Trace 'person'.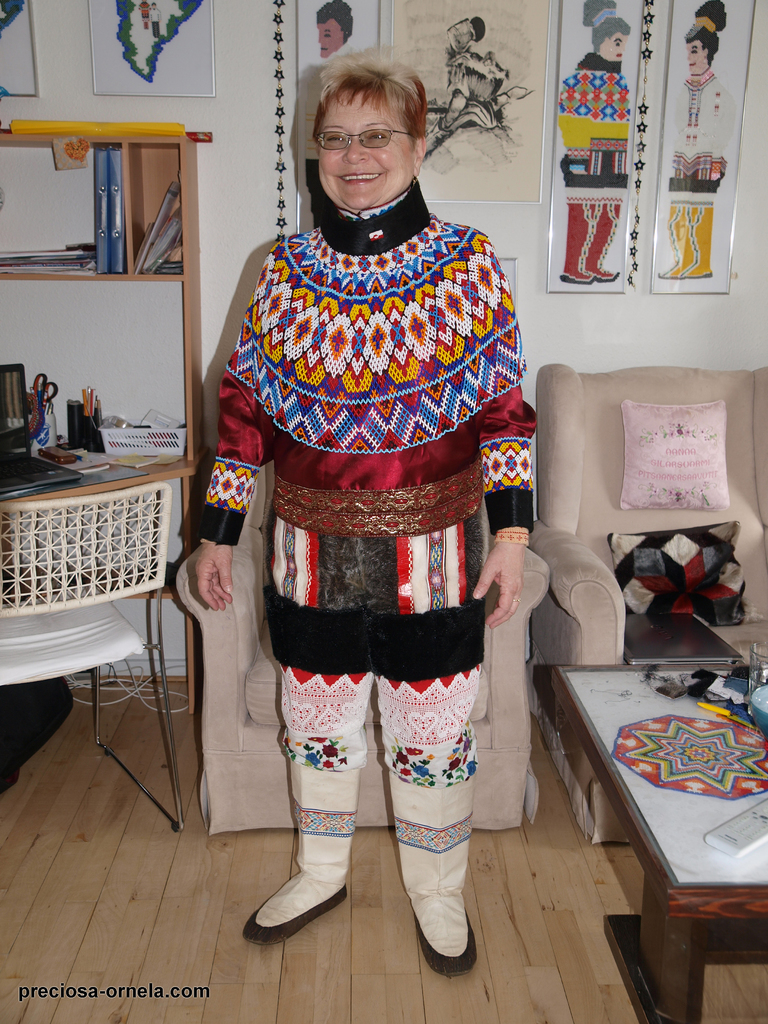
Traced to bbox(446, 49, 508, 80).
